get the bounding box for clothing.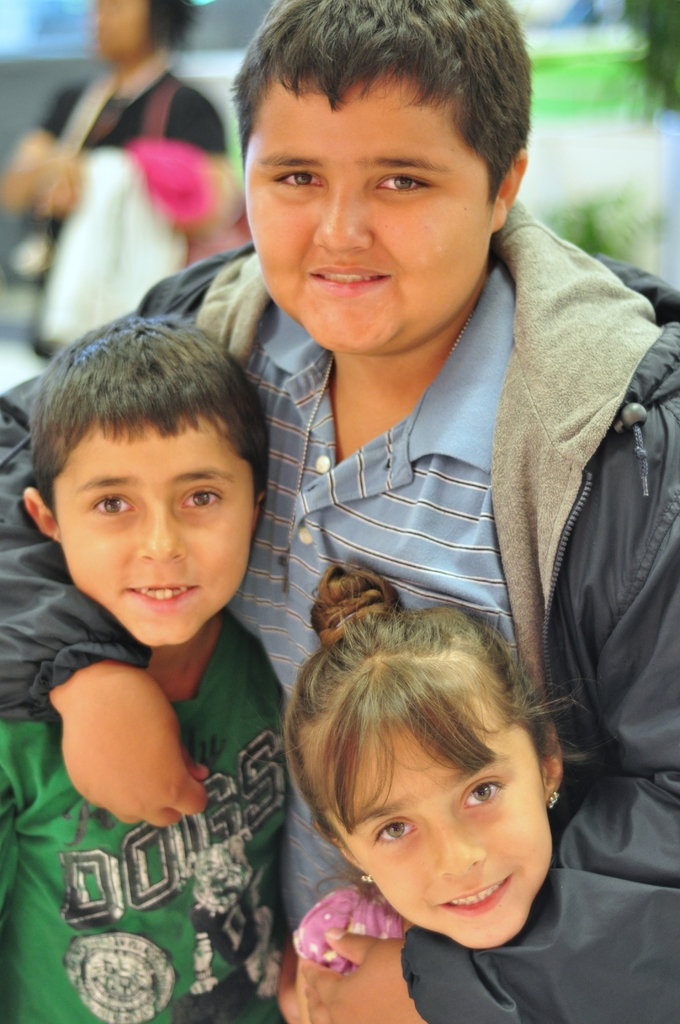
<box>0,189,679,1023</box>.
